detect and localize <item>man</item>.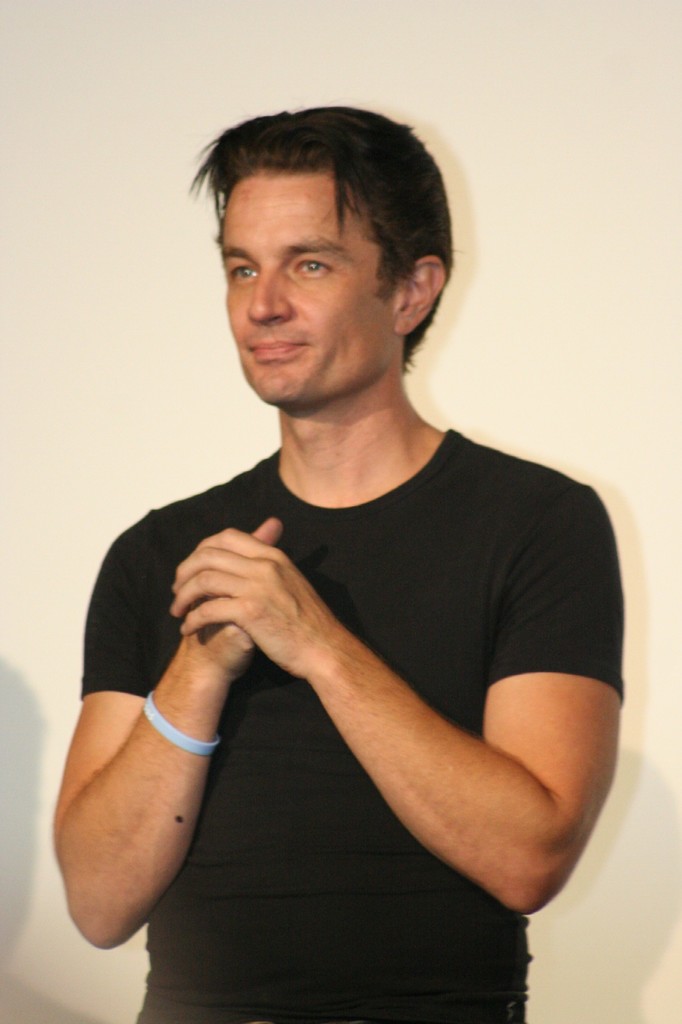
Localized at locate(44, 93, 630, 1023).
